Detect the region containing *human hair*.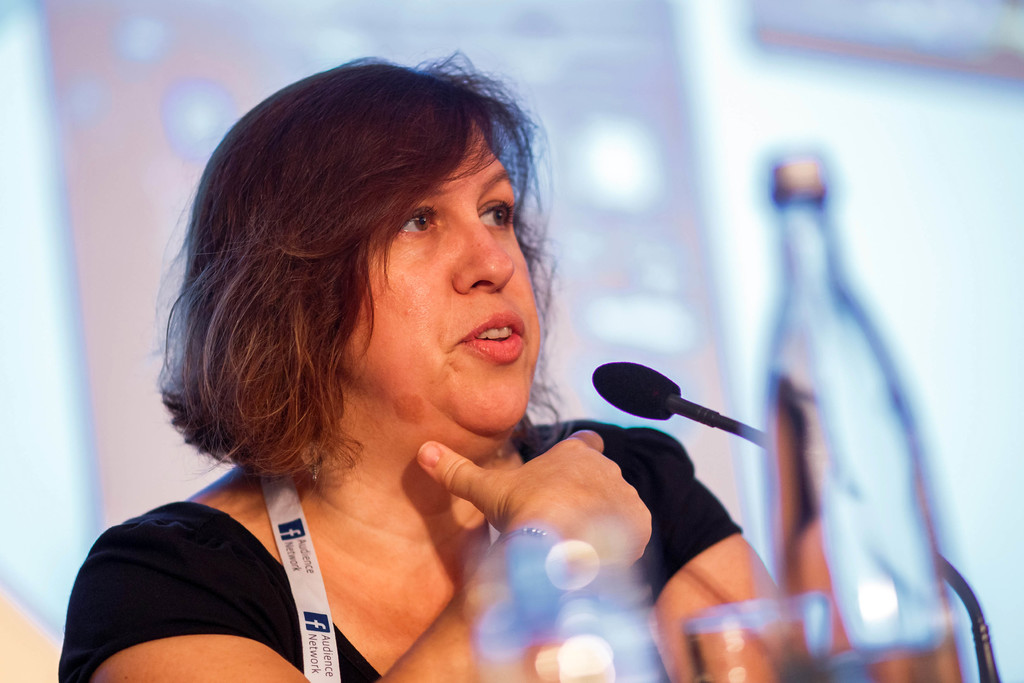
<box>155,57,570,536</box>.
